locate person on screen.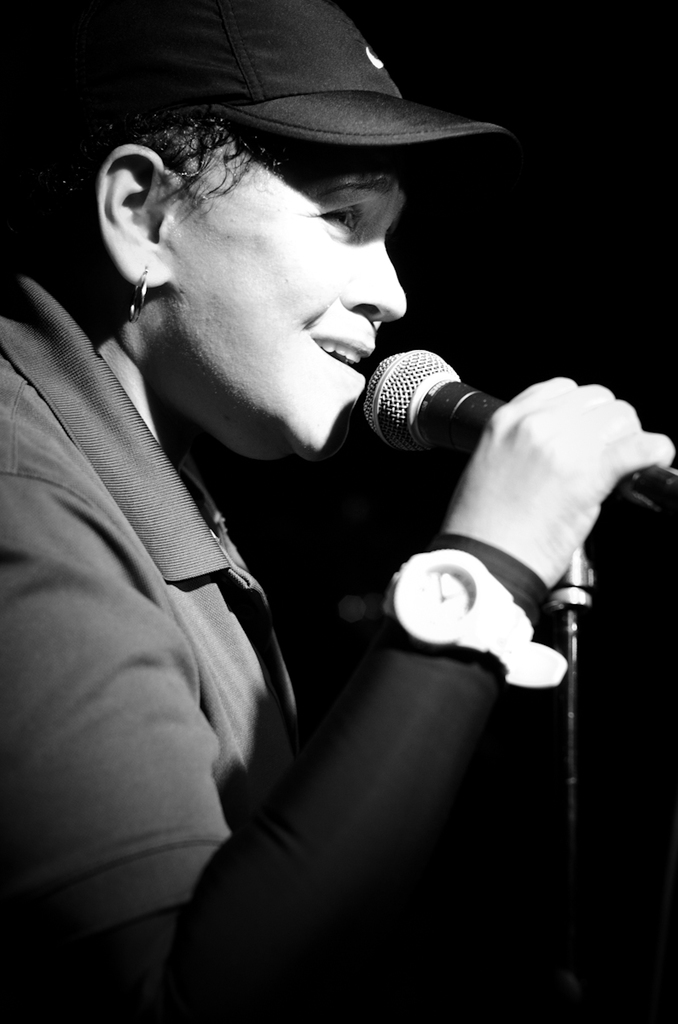
On screen at bbox=(9, 38, 595, 974).
